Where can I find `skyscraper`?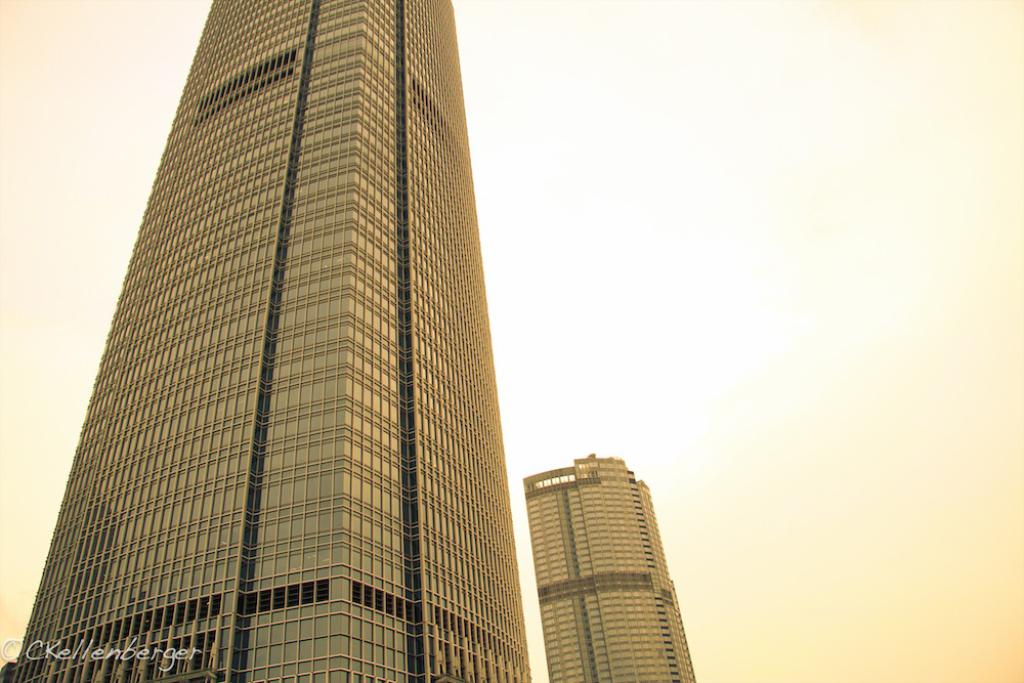
You can find it at {"x1": 519, "y1": 447, "x2": 699, "y2": 682}.
